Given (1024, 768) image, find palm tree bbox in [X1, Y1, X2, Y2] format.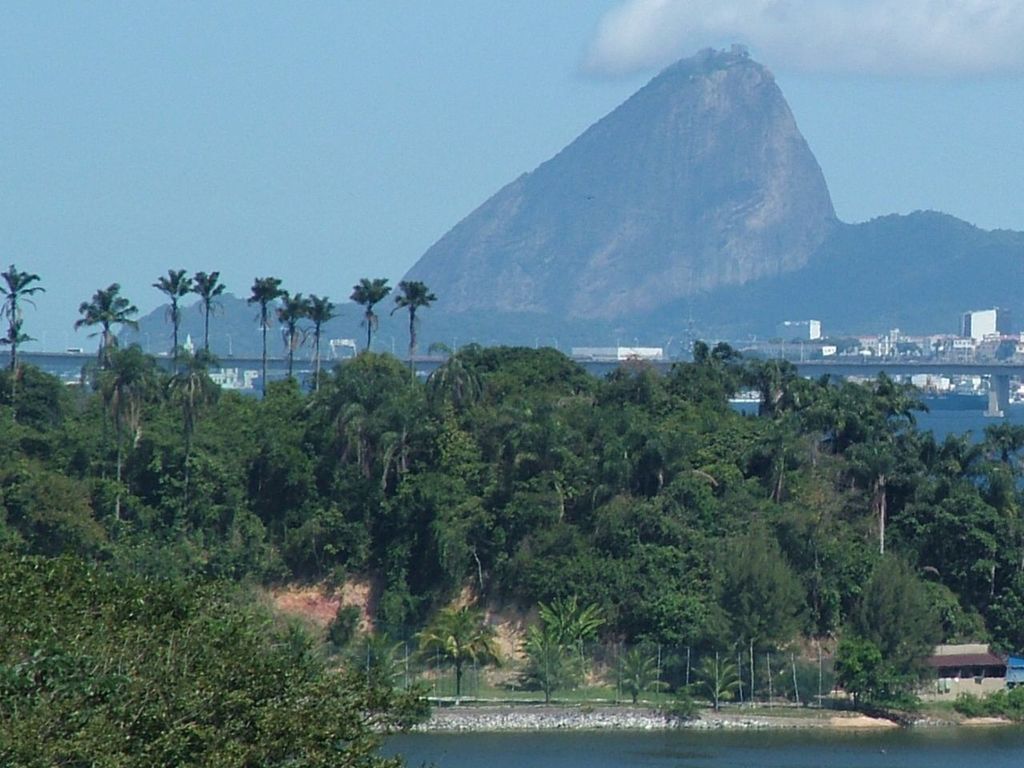
[183, 263, 229, 358].
